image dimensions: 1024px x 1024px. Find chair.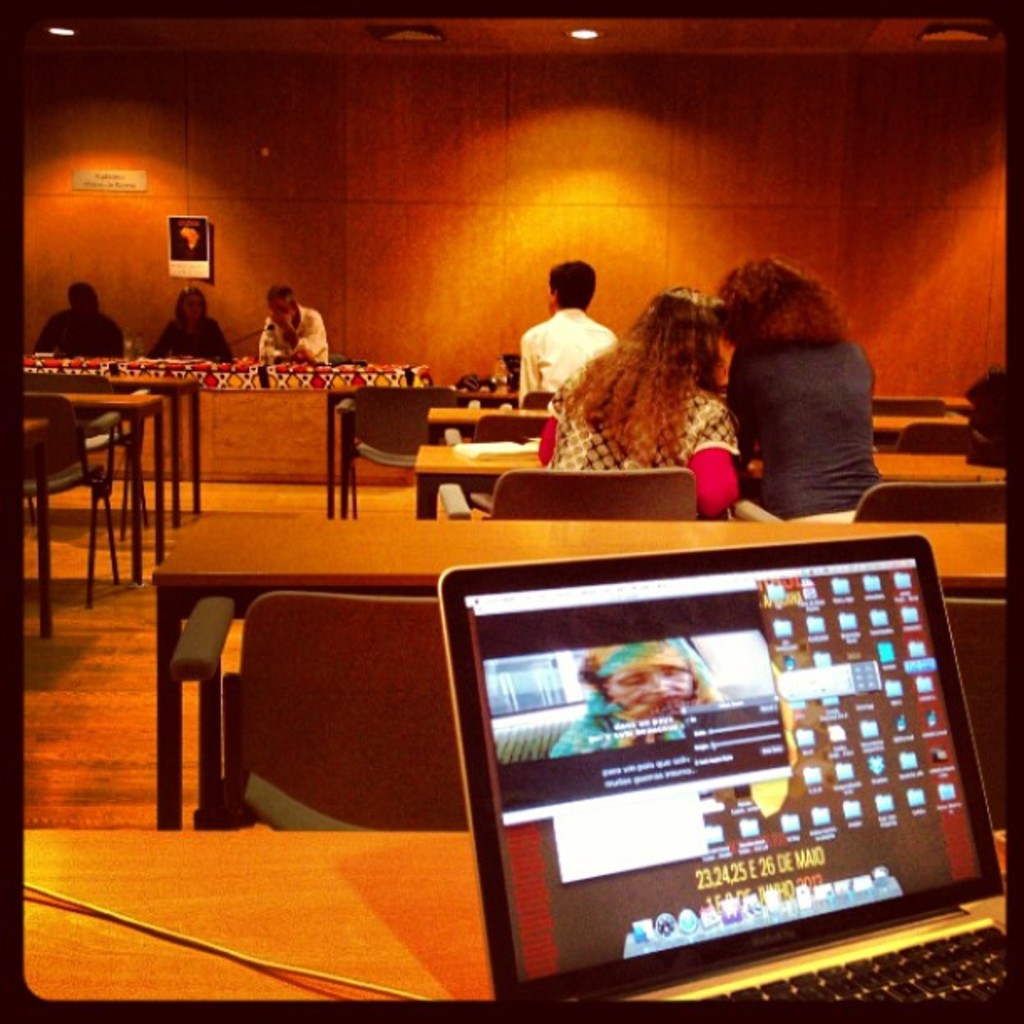
{"x1": 445, "y1": 412, "x2": 550, "y2": 512}.
